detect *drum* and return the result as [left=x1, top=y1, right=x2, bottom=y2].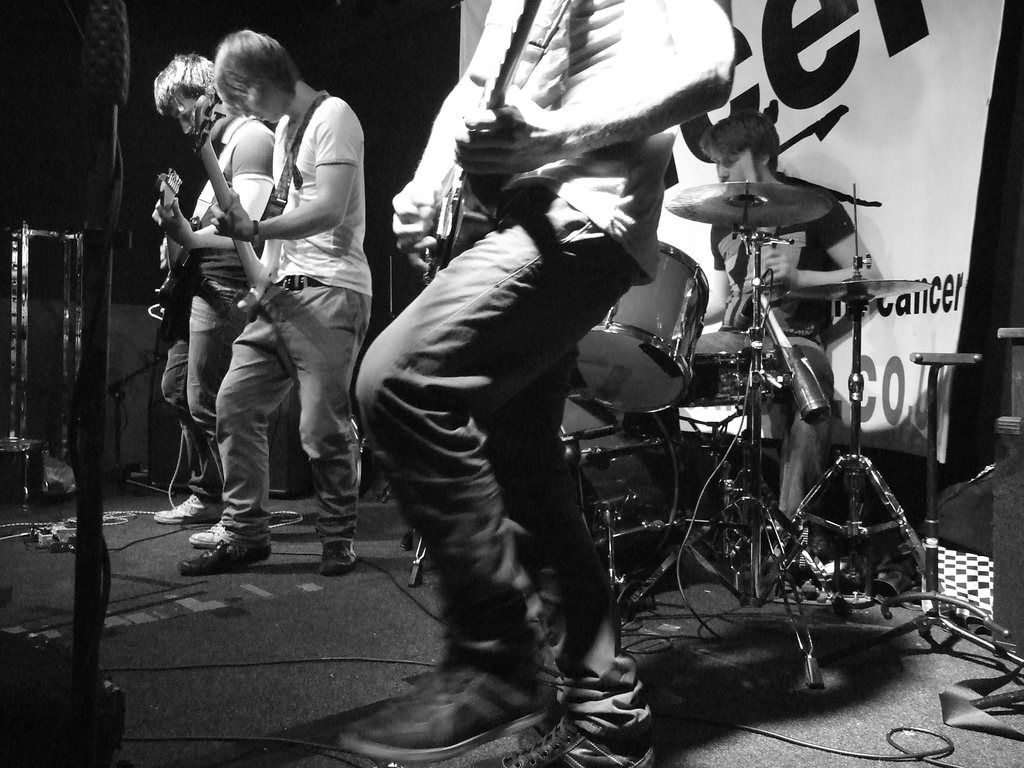
[left=676, top=349, right=786, bottom=406].
